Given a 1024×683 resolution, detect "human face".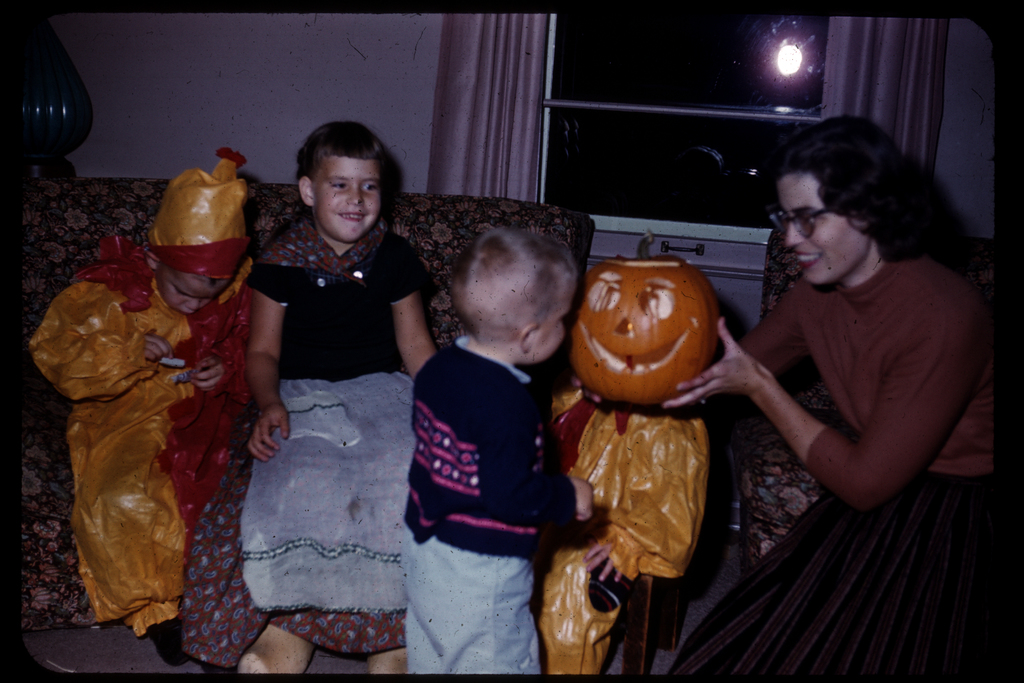
region(156, 272, 230, 315).
